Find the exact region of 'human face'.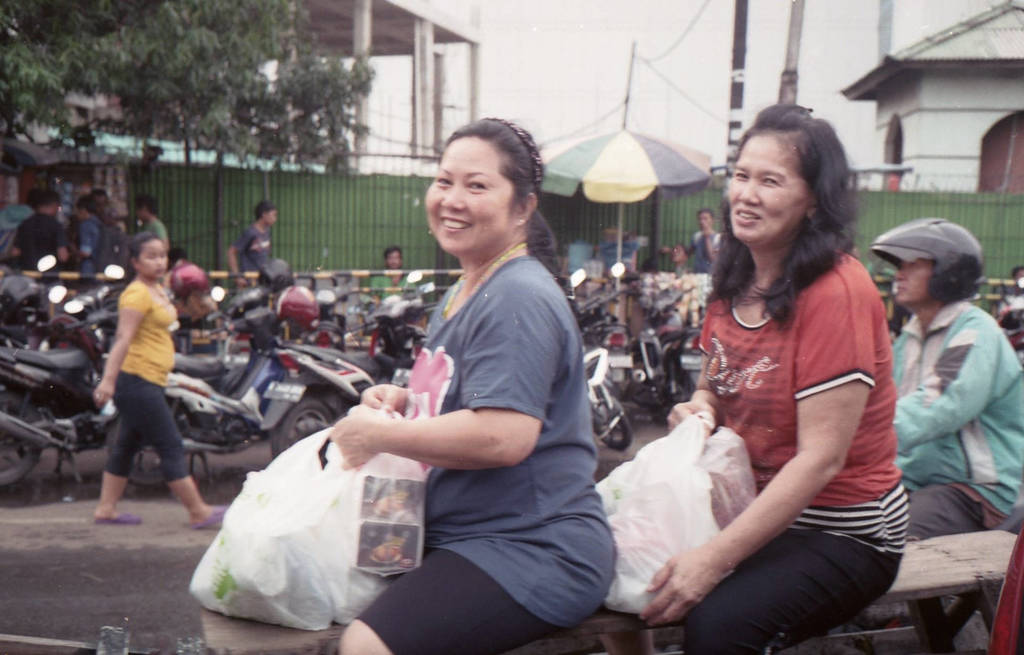
Exact region: <region>424, 138, 508, 254</region>.
